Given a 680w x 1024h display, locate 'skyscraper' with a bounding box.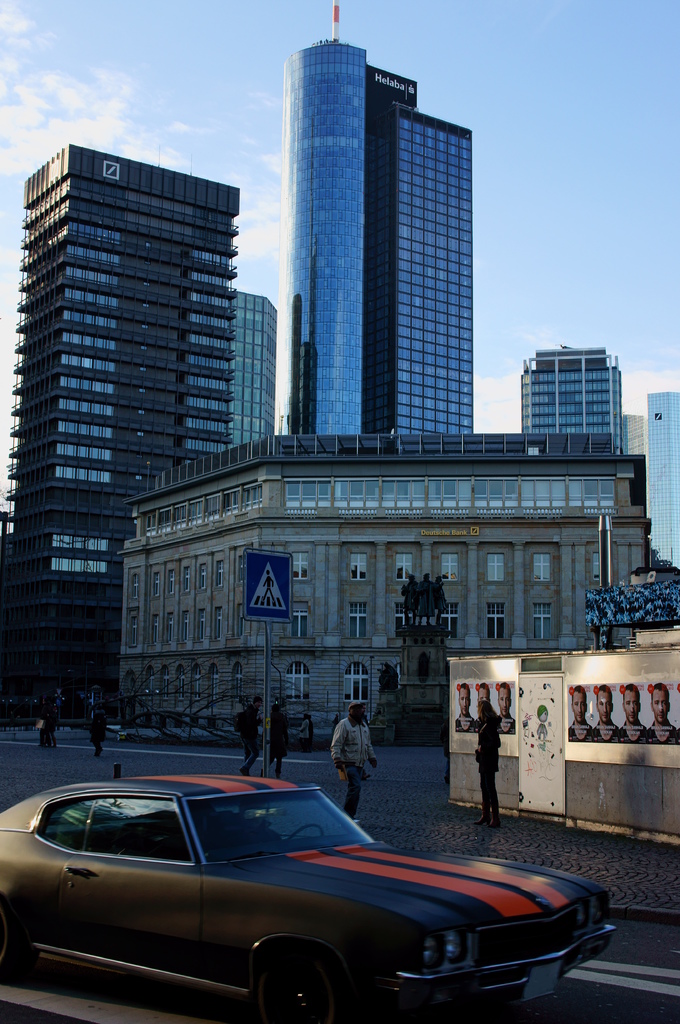
Located: (631,390,679,581).
